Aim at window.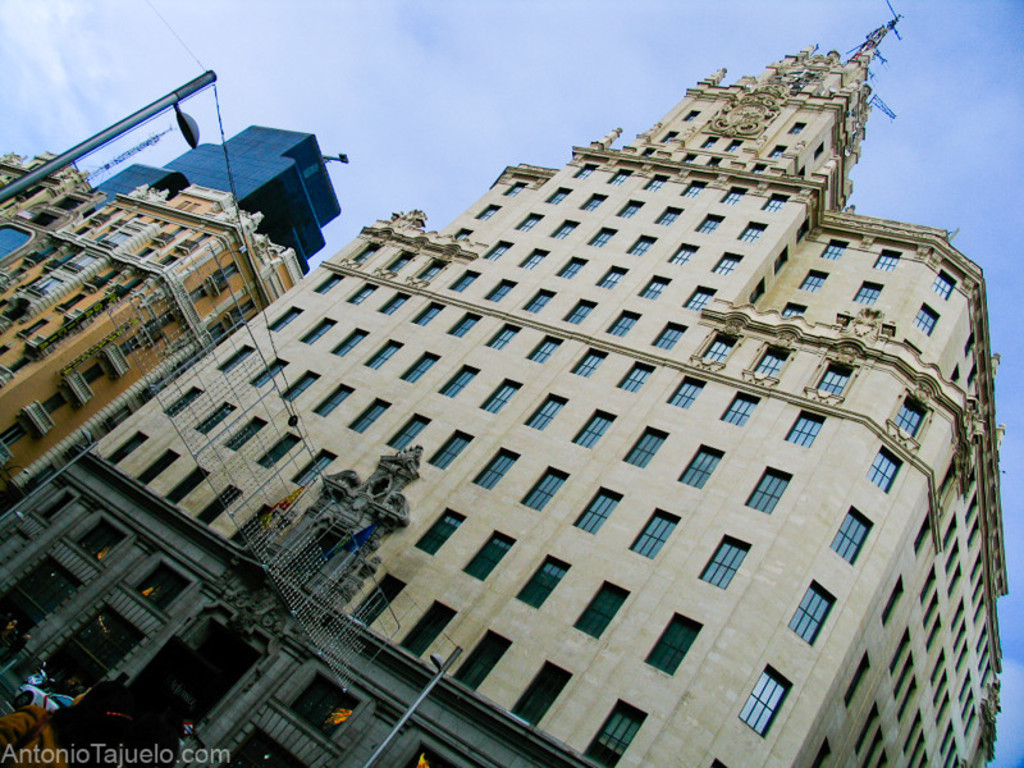
Aimed at [x1=547, y1=216, x2=577, y2=244].
